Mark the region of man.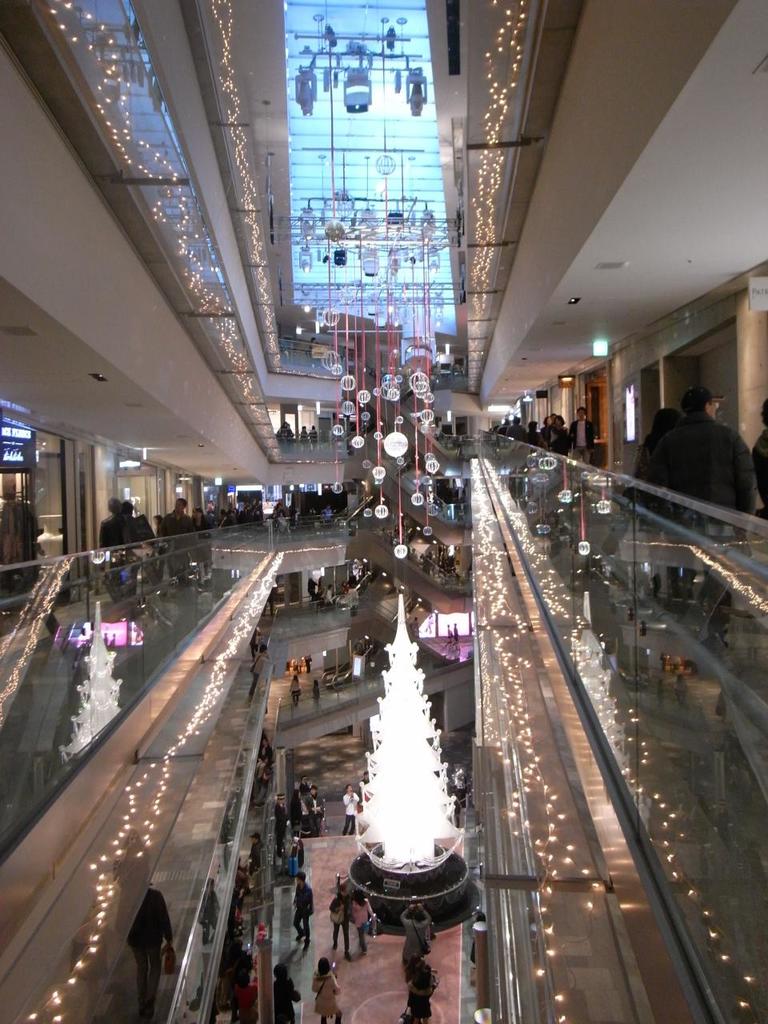
Region: {"left": 289, "top": 871, "right": 321, "bottom": 949}.
